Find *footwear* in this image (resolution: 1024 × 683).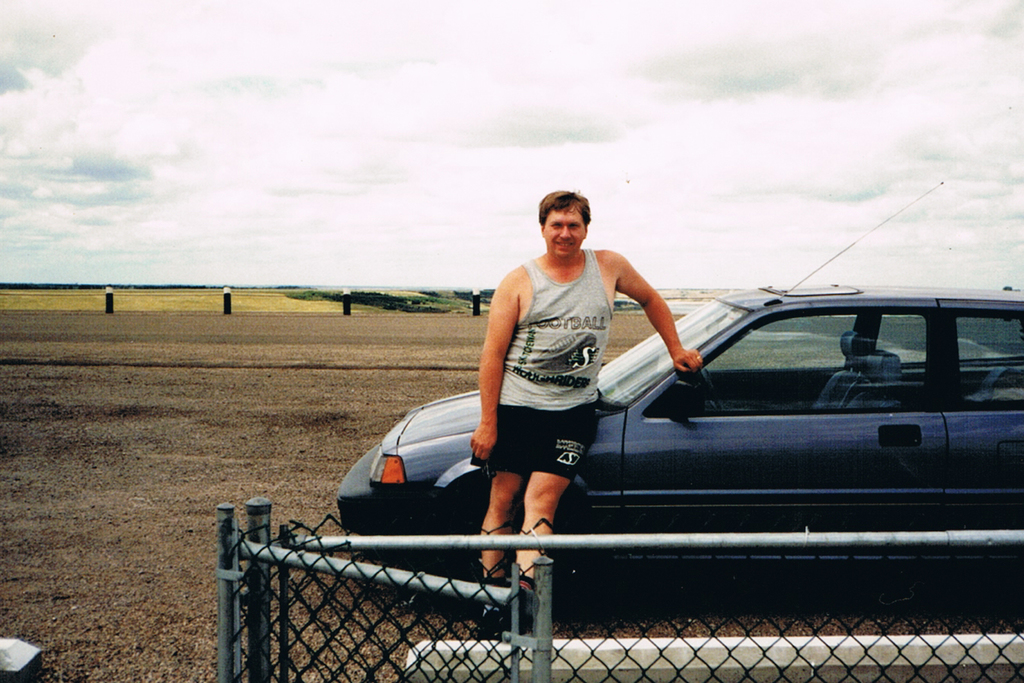
rect(473, 616, 492, 644).
